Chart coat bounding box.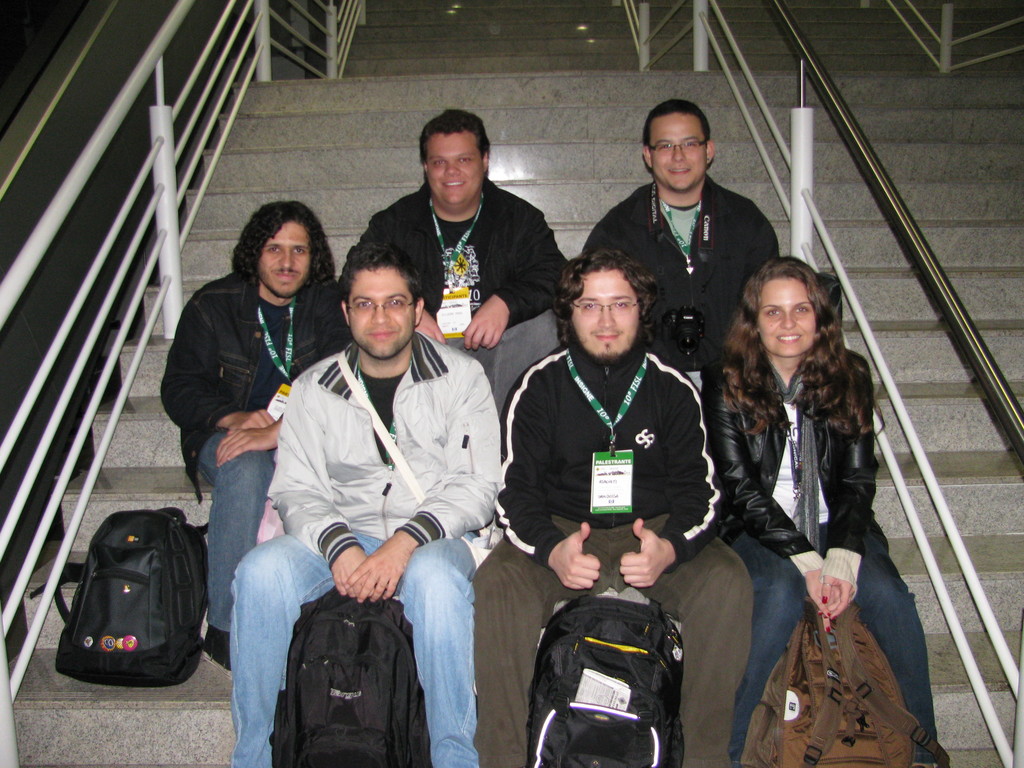
Charted: bbox=[339, 177, 584, 366].
